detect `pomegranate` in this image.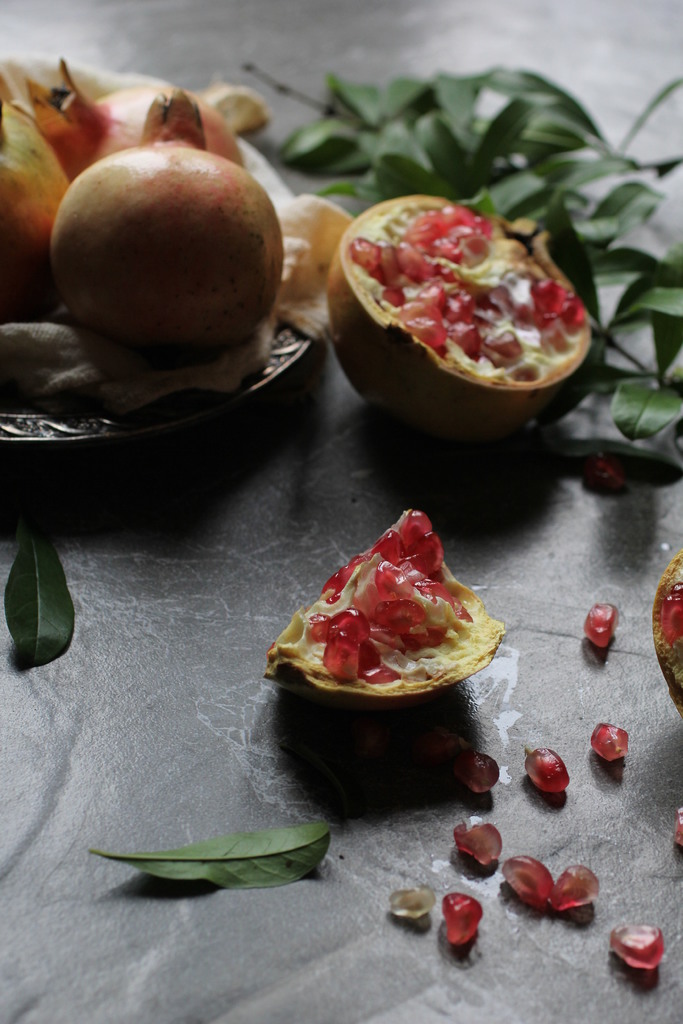
Detection: 262:507:502:706.
